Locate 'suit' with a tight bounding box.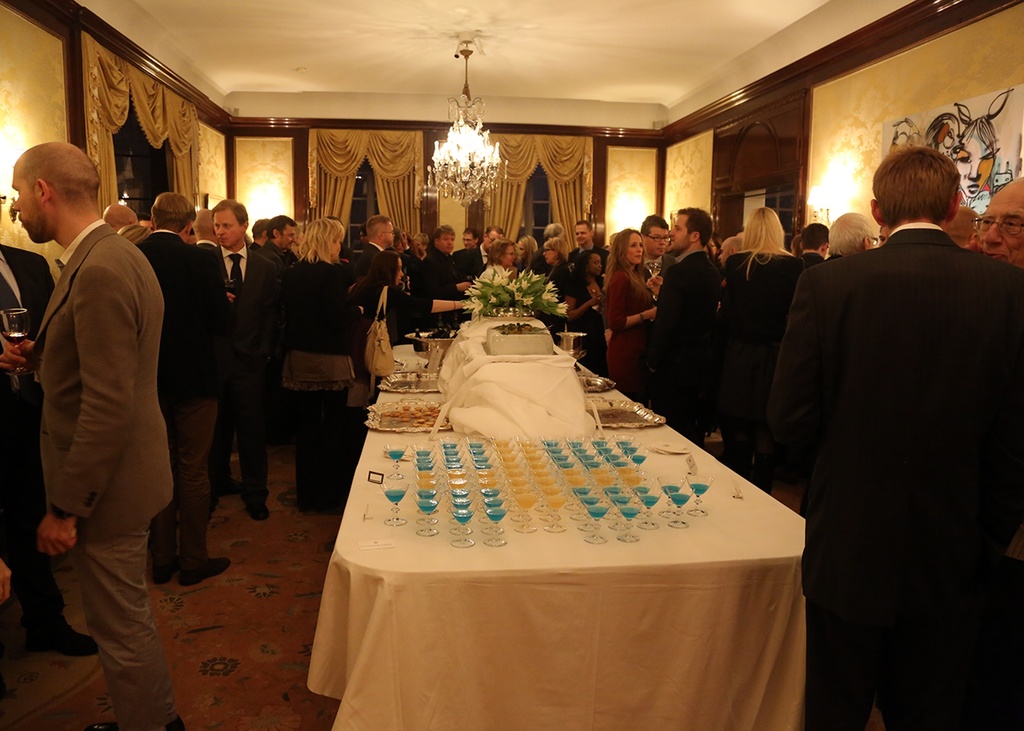
<box>139,230,237,576</box>.
